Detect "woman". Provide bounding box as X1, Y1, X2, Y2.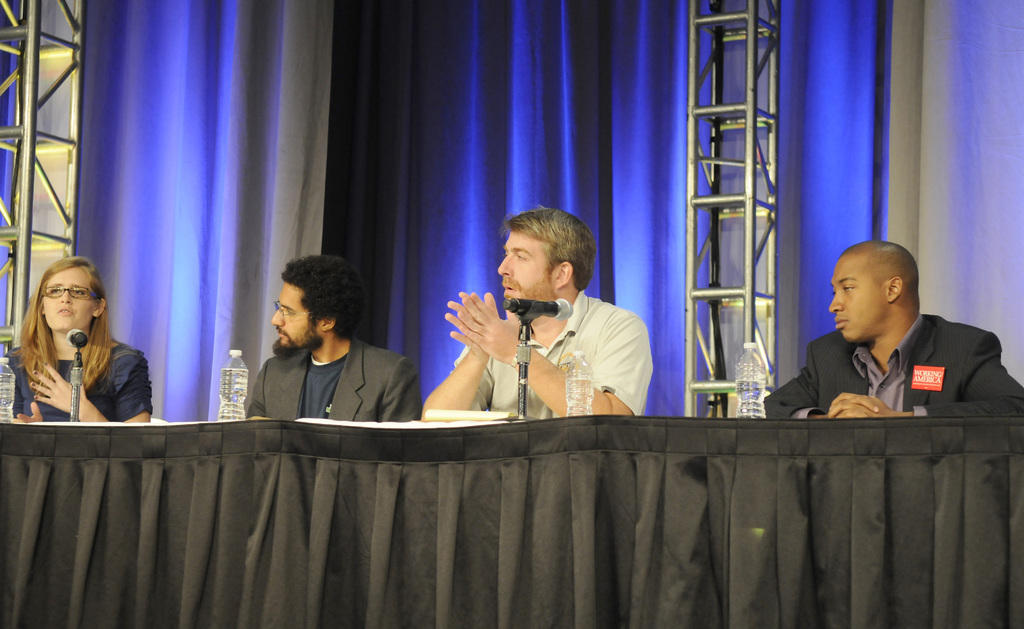
16, 252, 148, 441.
